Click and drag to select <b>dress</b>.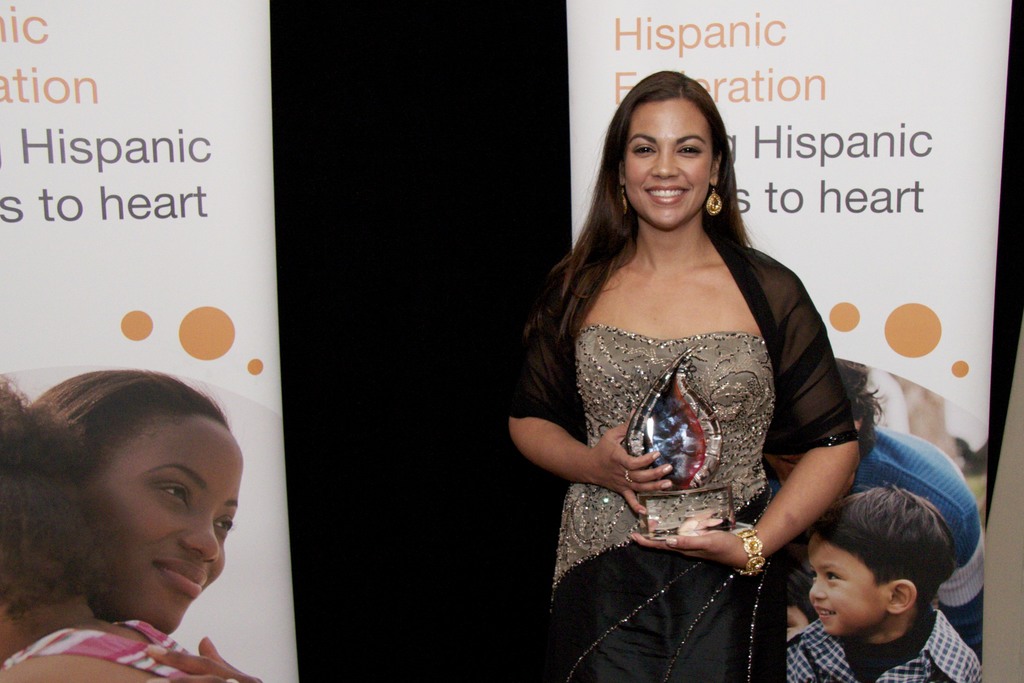
Selection: (513,186,835,614).
